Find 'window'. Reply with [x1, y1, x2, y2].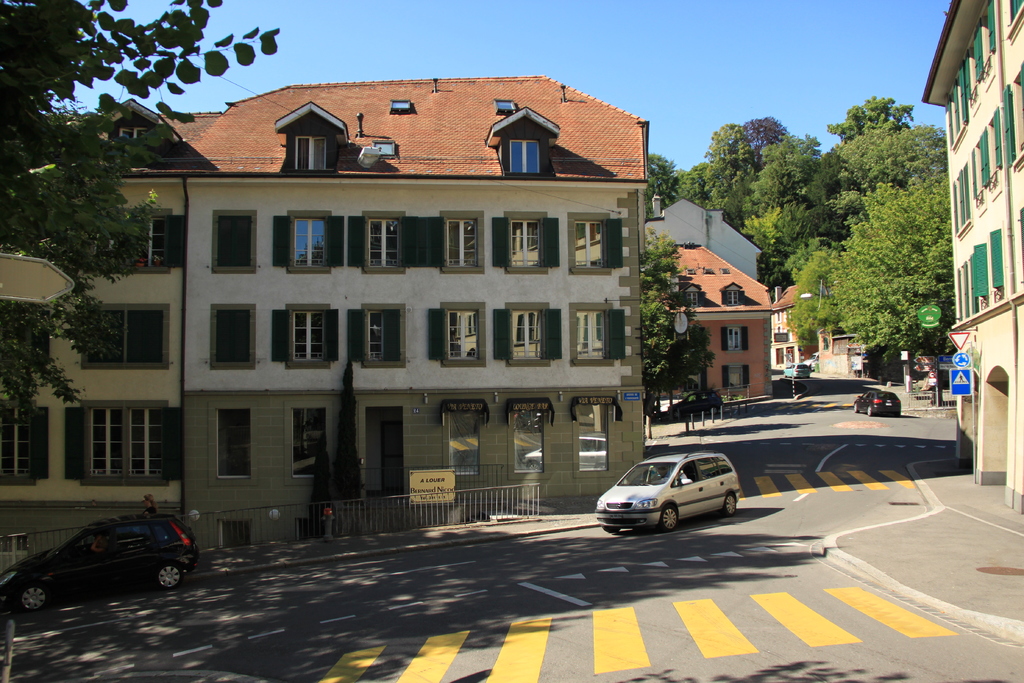
[578, 310, 602, 358].
